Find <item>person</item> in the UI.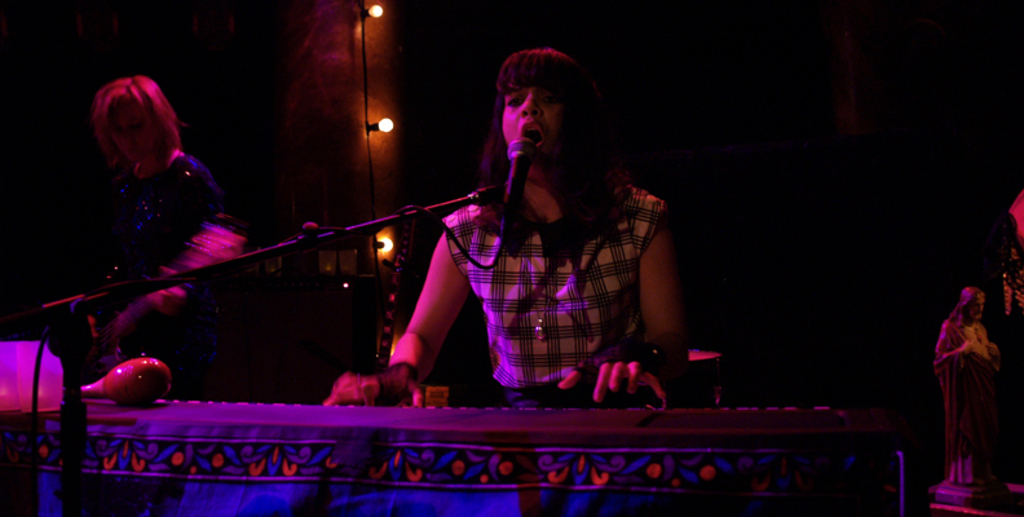
UI element at {"left": 323, "top": 50, "right": 684, "bottom": 405}.
